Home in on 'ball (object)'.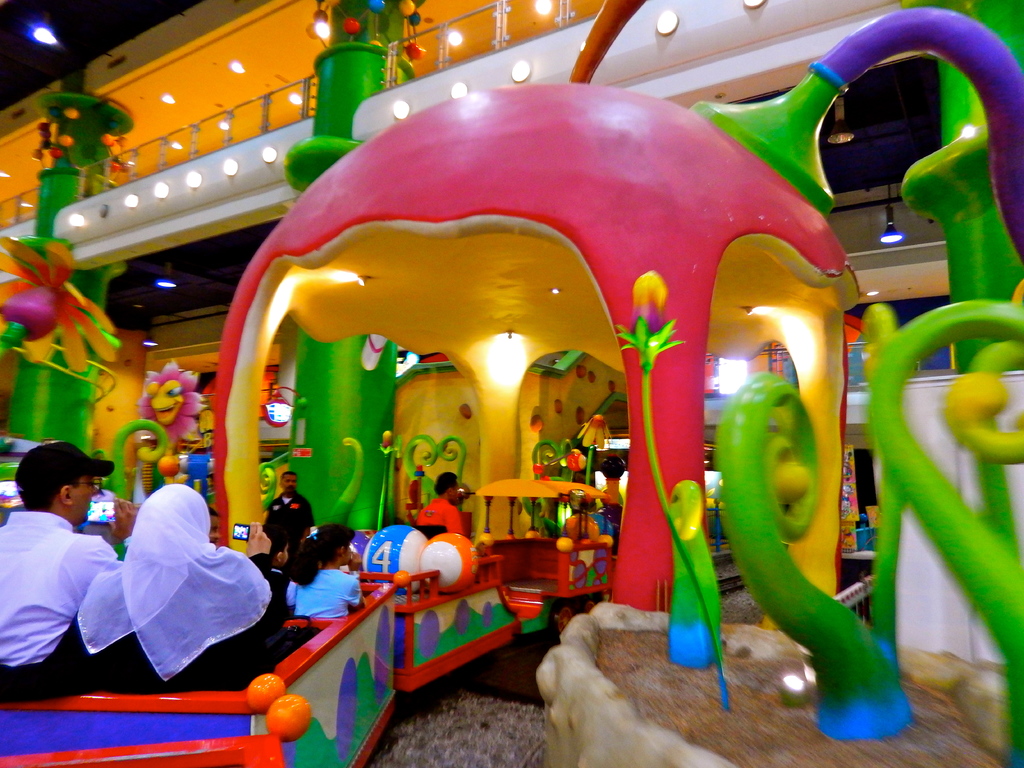
Homed in at select_region(424, 527, 483, 595).
